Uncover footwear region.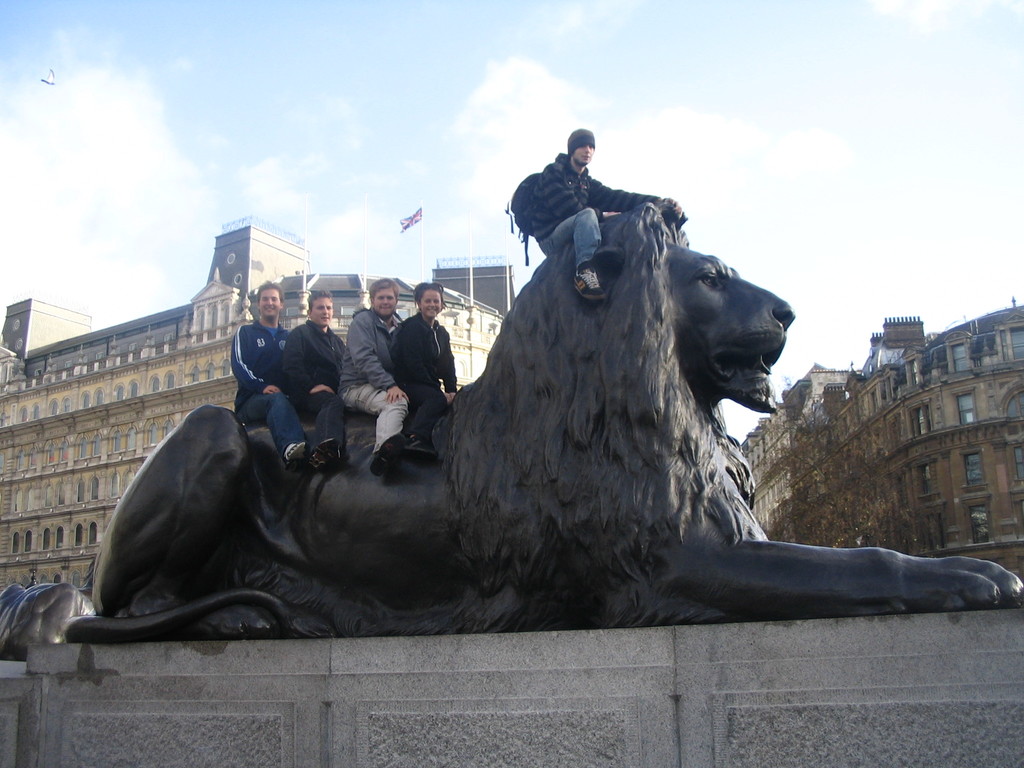
Uncovered: left=286, top=437, right=308, bottom=461.
